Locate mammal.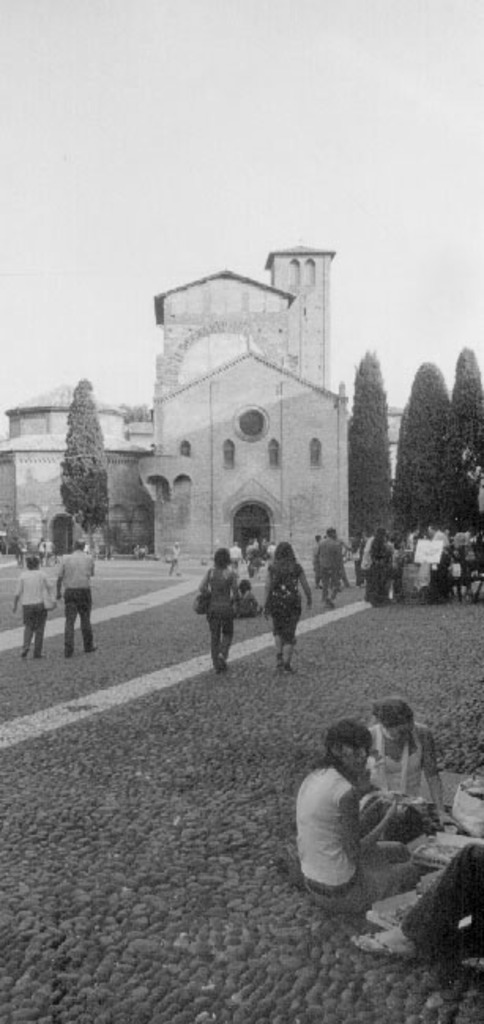
Bounding box: locate(246, 536, 260, 561).
